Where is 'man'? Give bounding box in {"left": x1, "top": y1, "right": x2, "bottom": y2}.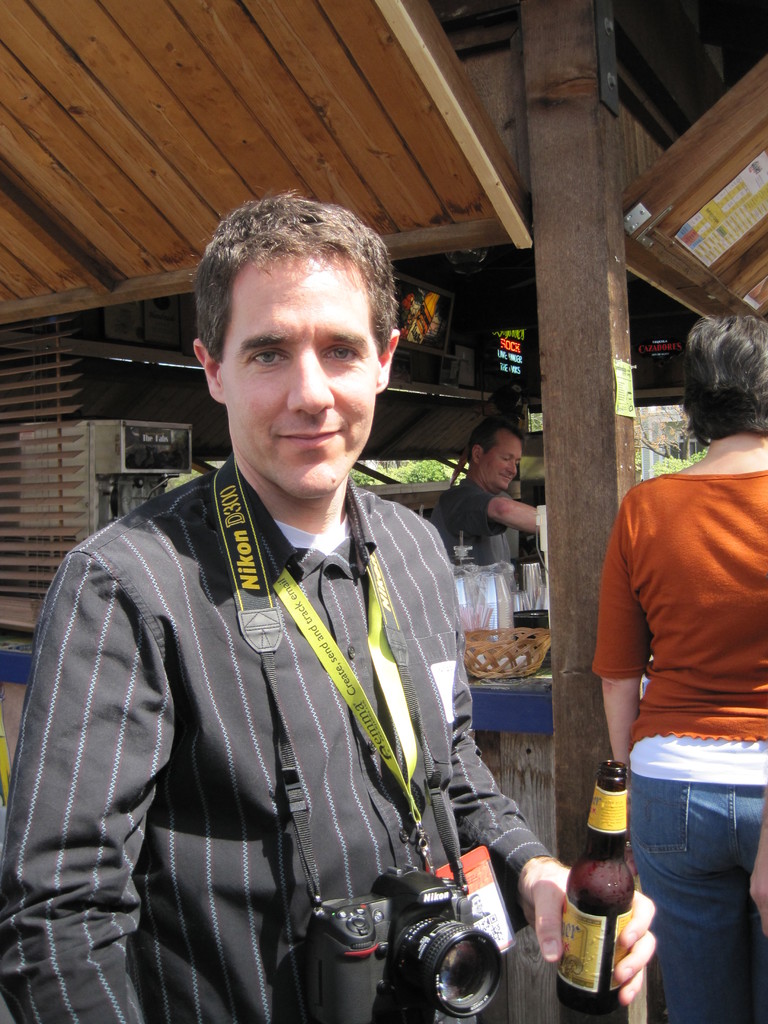
{"left": 437, "top": 413, "right": 557, "bottom": 572}.
